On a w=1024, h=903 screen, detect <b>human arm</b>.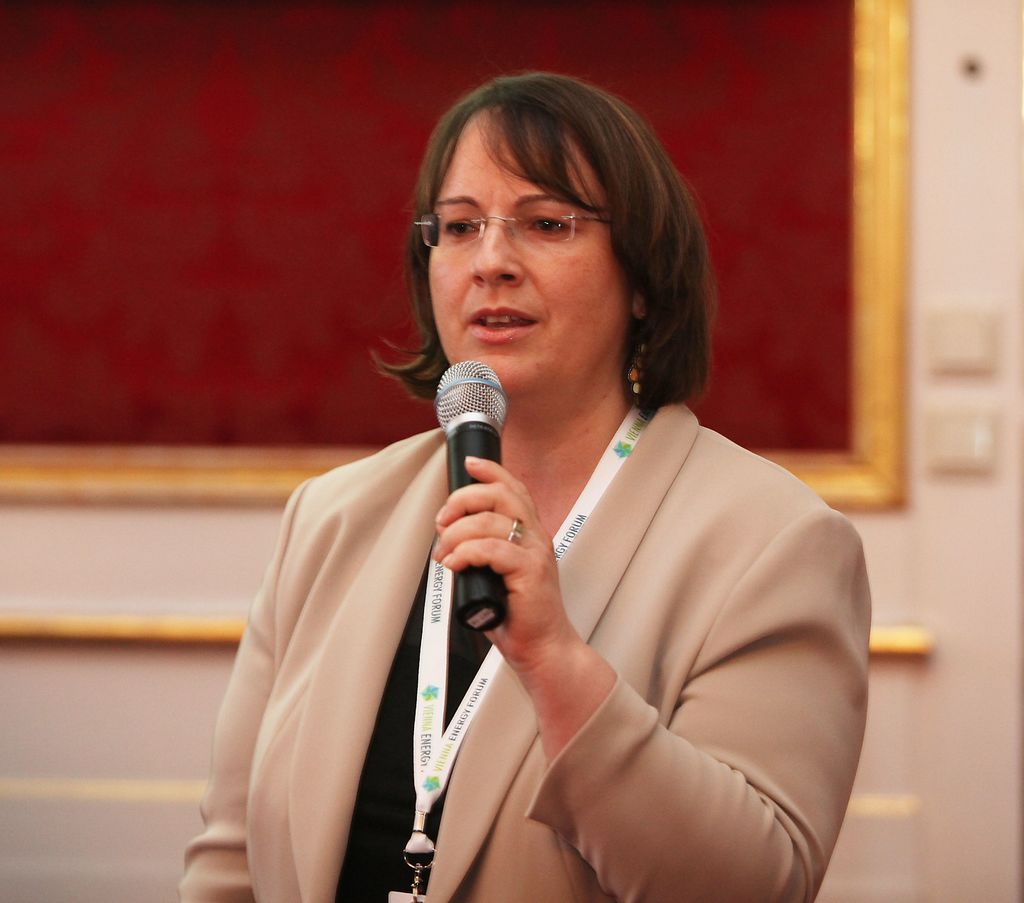
[175, 453, 365, 902].
